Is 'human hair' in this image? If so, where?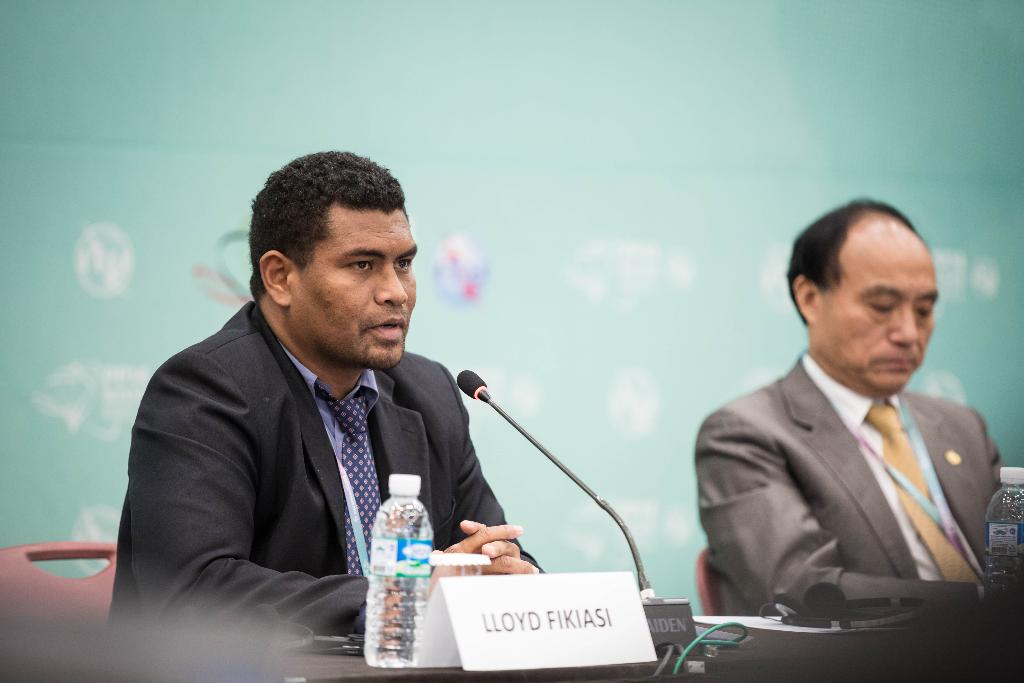
Yes, at pyautogui.locateOnScreen(780, 199, 922, 328).
